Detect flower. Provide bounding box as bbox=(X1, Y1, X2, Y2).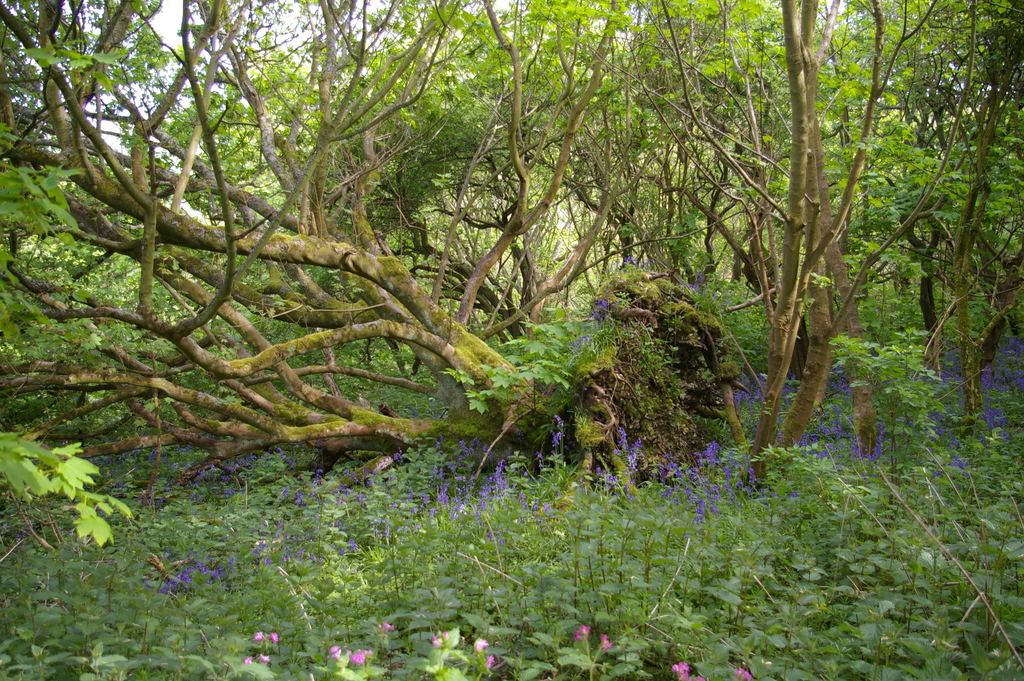
bbox=(240, 655, 255, 666).
